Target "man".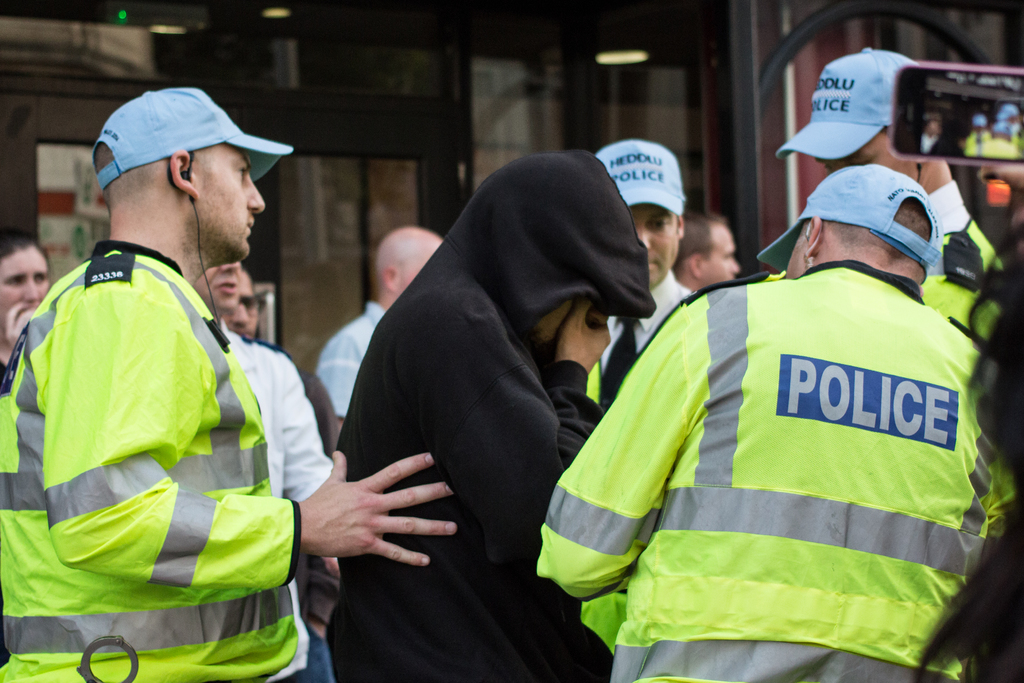
Target region: (673, 204, 748, 306).
